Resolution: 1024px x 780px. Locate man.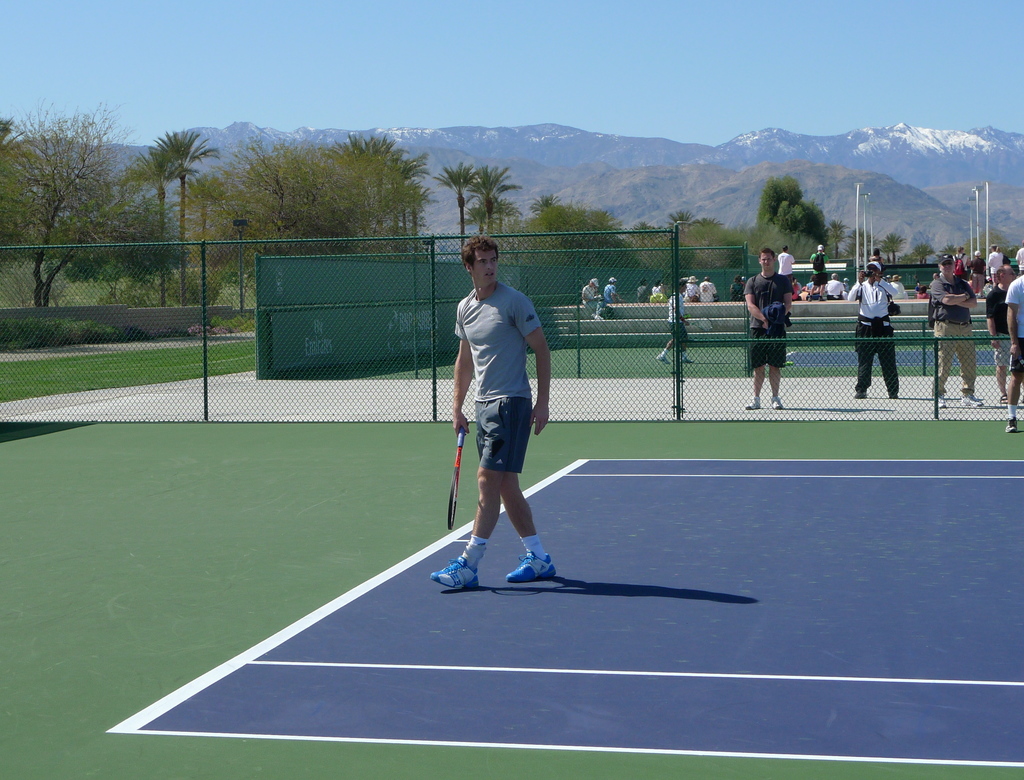
region(656, 277, 699, 366).
